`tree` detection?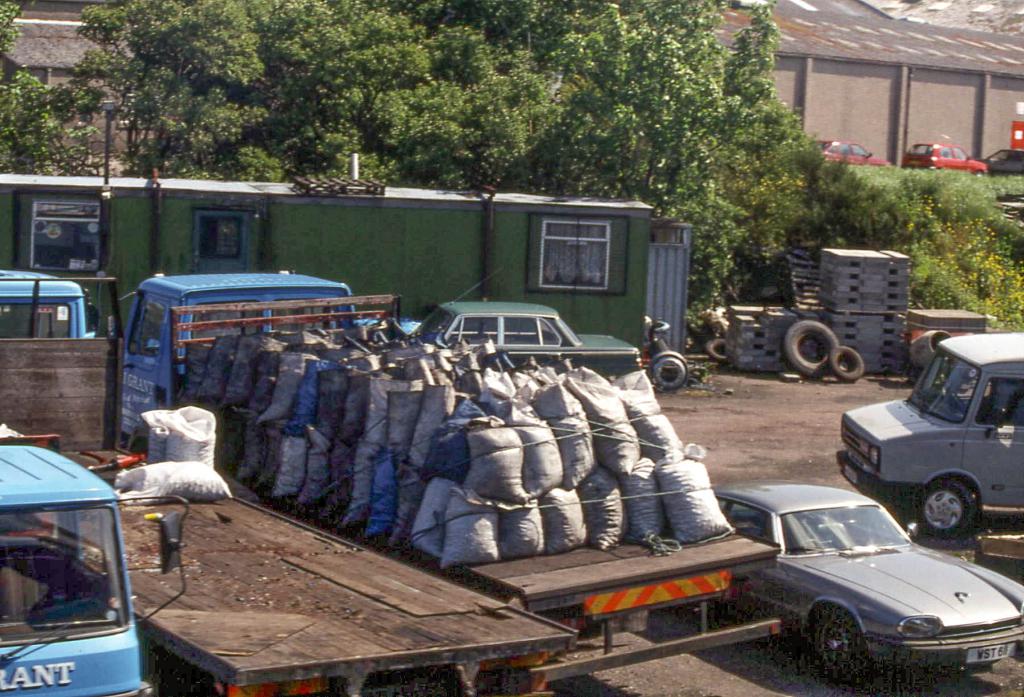
bbox=(899, 165, 998, 290)
